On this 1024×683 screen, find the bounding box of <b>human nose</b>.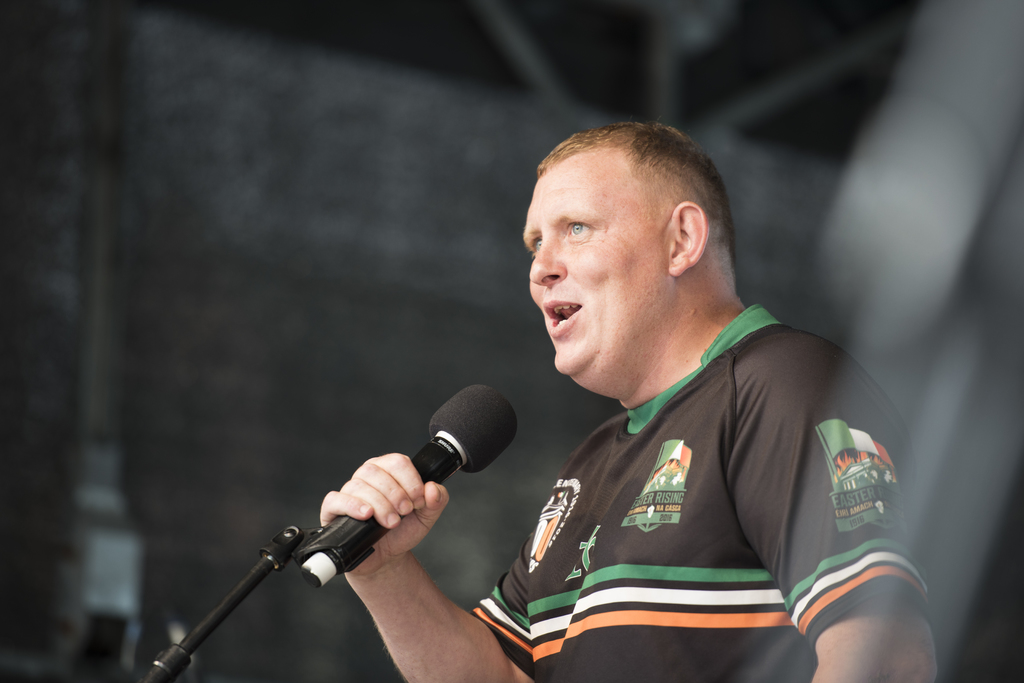
Bounding box: 527,235,564,284.
